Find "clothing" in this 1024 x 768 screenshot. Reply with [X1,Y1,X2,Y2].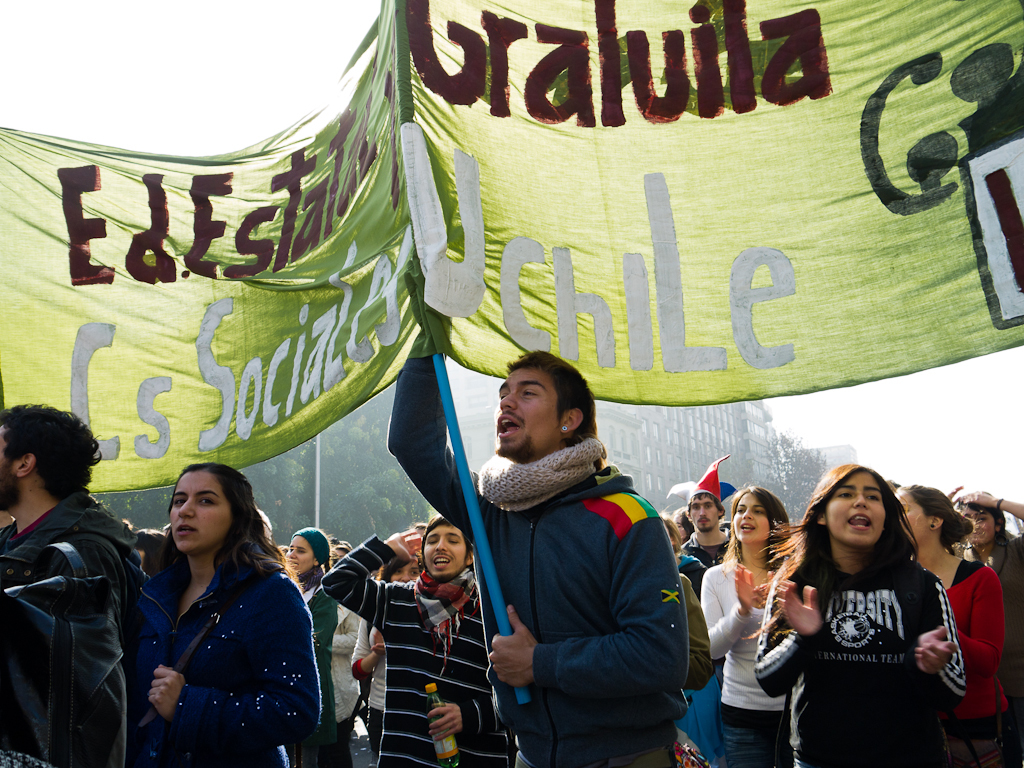
[668,560,715,691].
